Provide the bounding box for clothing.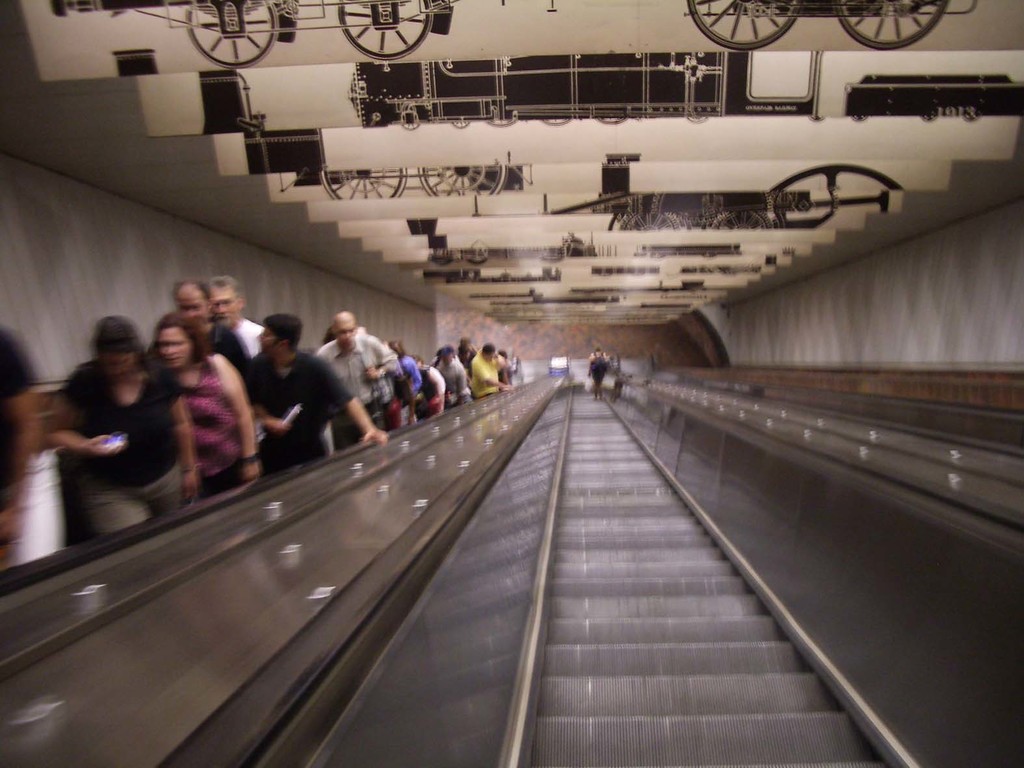
box(59, 354, 181, 540).
